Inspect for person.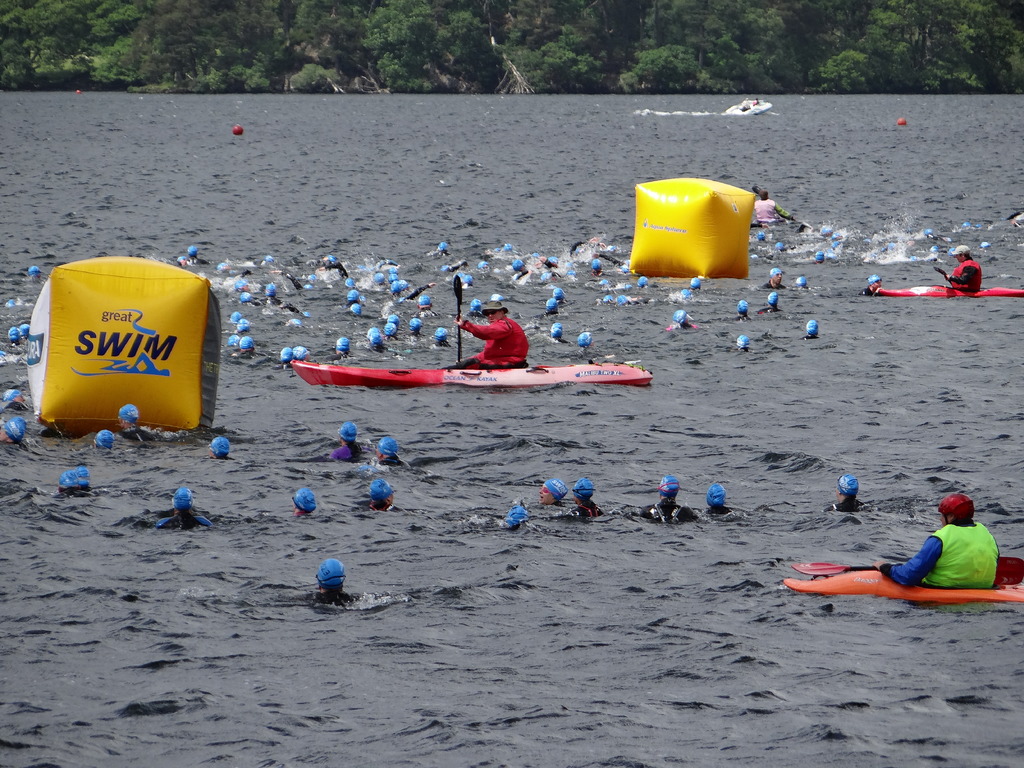
Inspection: crop(55, 468, 83, 493).
